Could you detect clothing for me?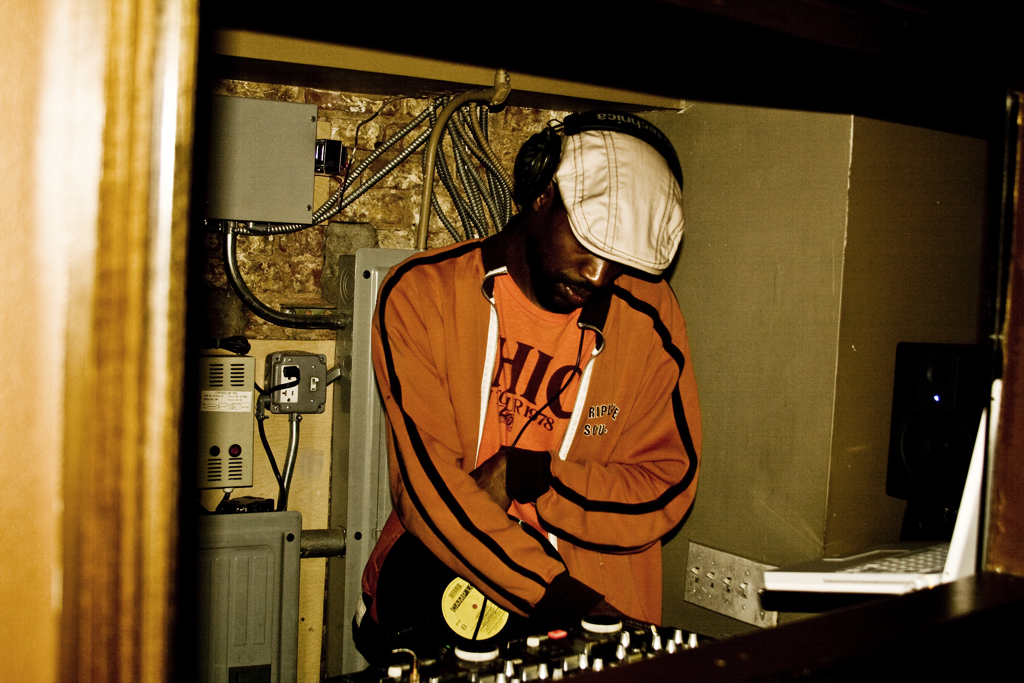
Detection result: {"left": 371, "top": 205, "right": 708, "bottom": 639}.
